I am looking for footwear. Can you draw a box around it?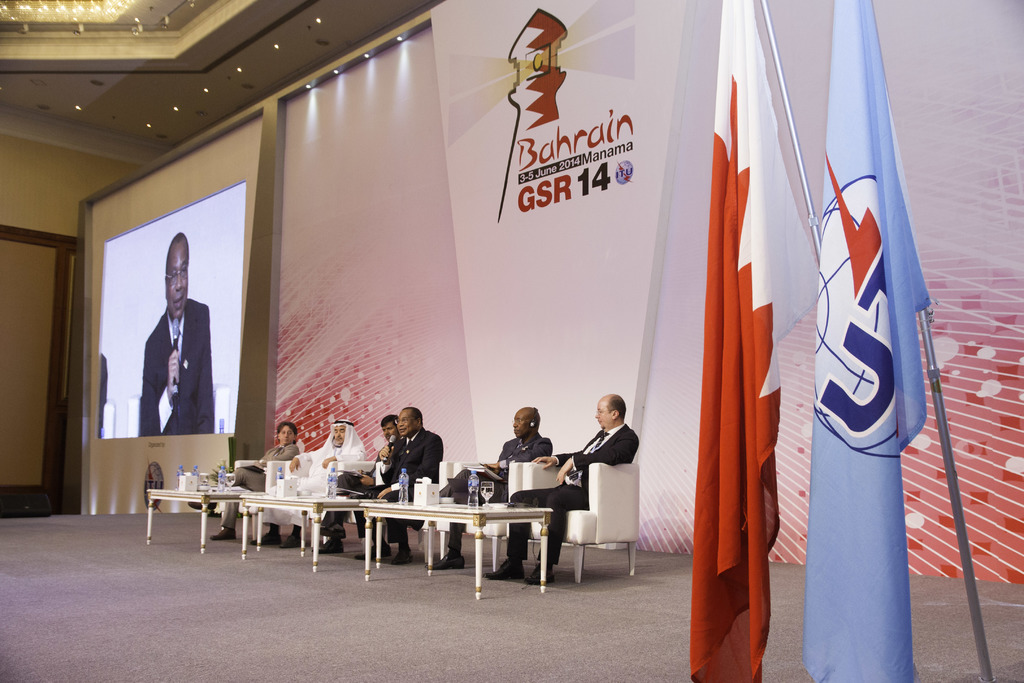
Sure, the bounding box is region(396, 547, 409, 564).
